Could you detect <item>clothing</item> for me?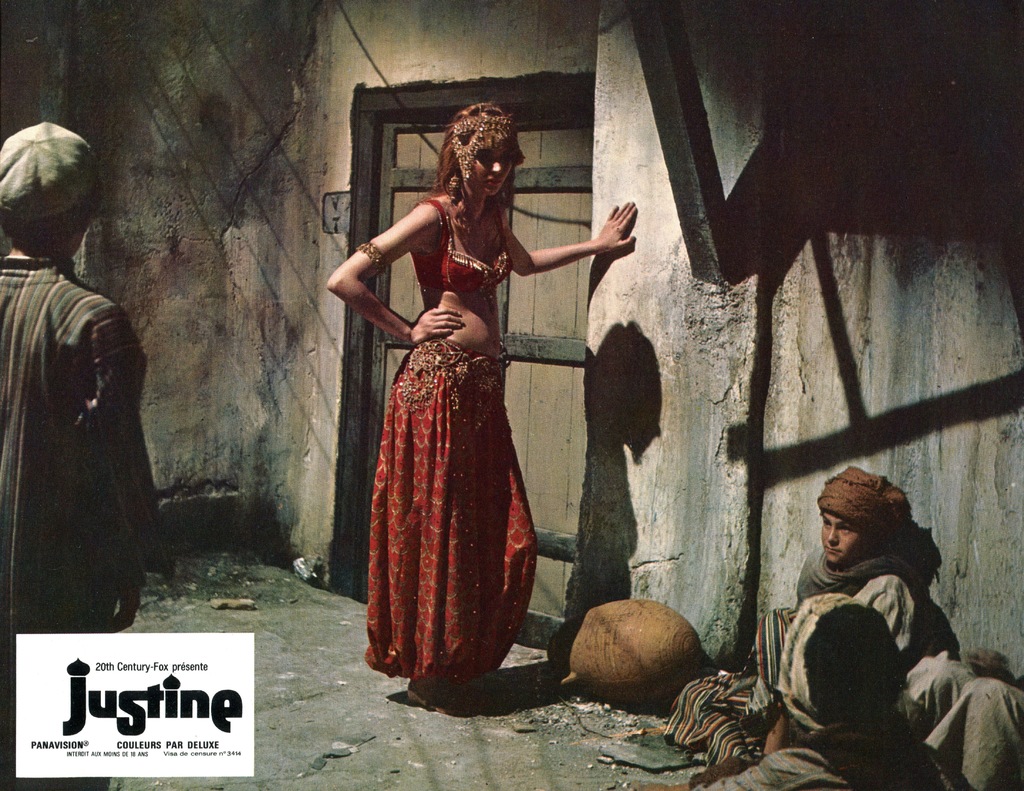
Detection result: 0 252 177 790.
